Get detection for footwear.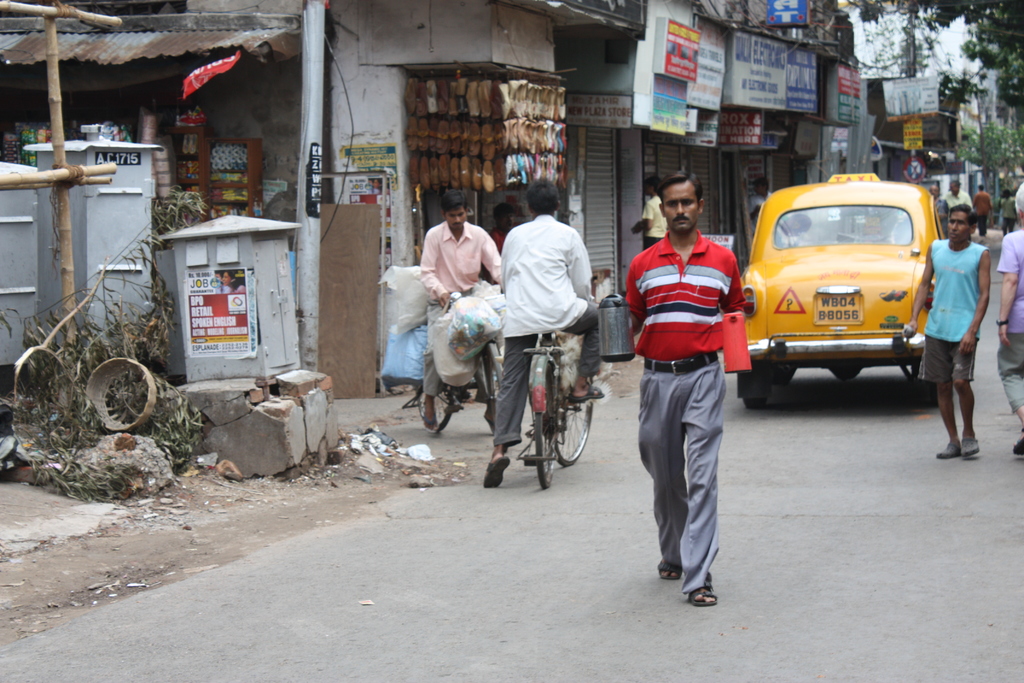
Detection: box(654, 559, 676, 582).
